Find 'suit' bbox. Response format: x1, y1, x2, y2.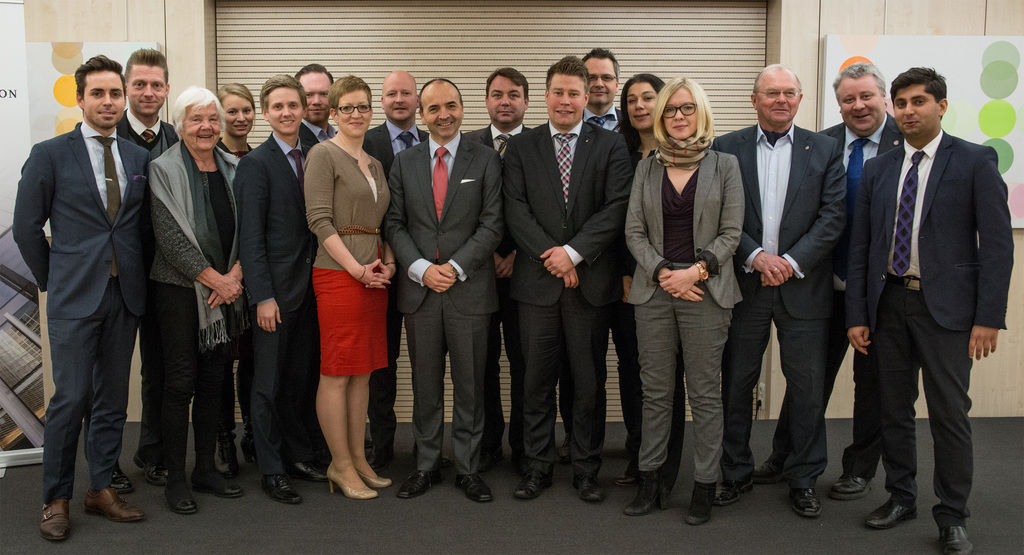
627, 154, 744, 485.
